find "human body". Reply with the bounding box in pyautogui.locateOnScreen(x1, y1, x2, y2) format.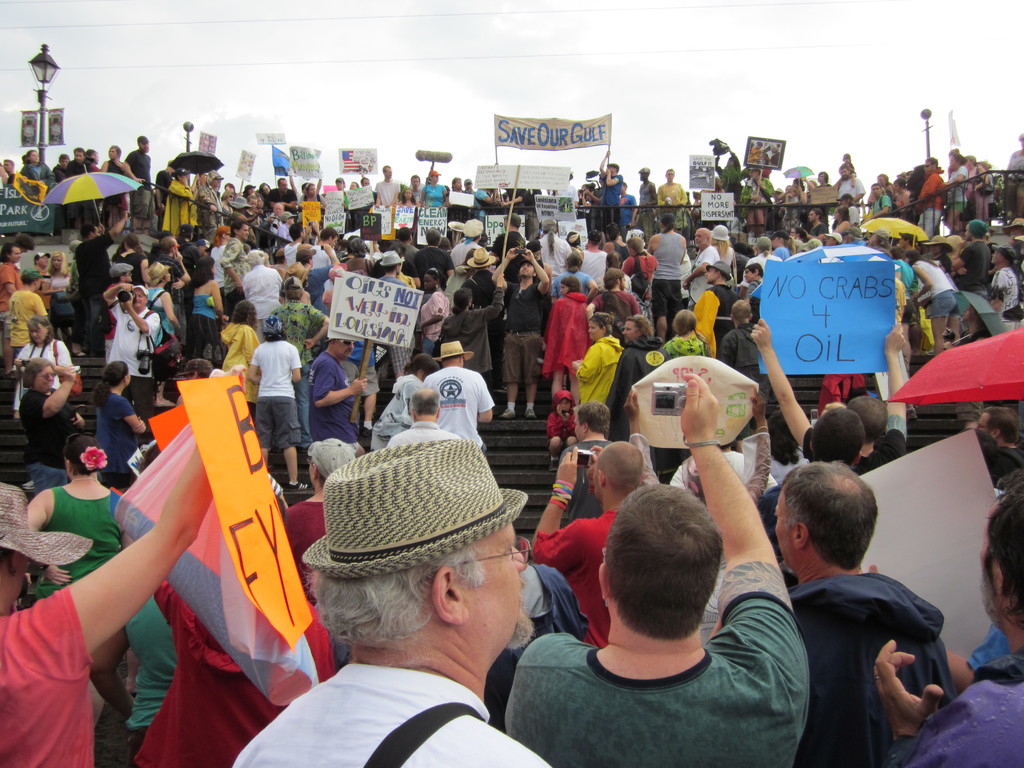
pyautogui.locateOnScreen(969, 404, 1023, 469).
